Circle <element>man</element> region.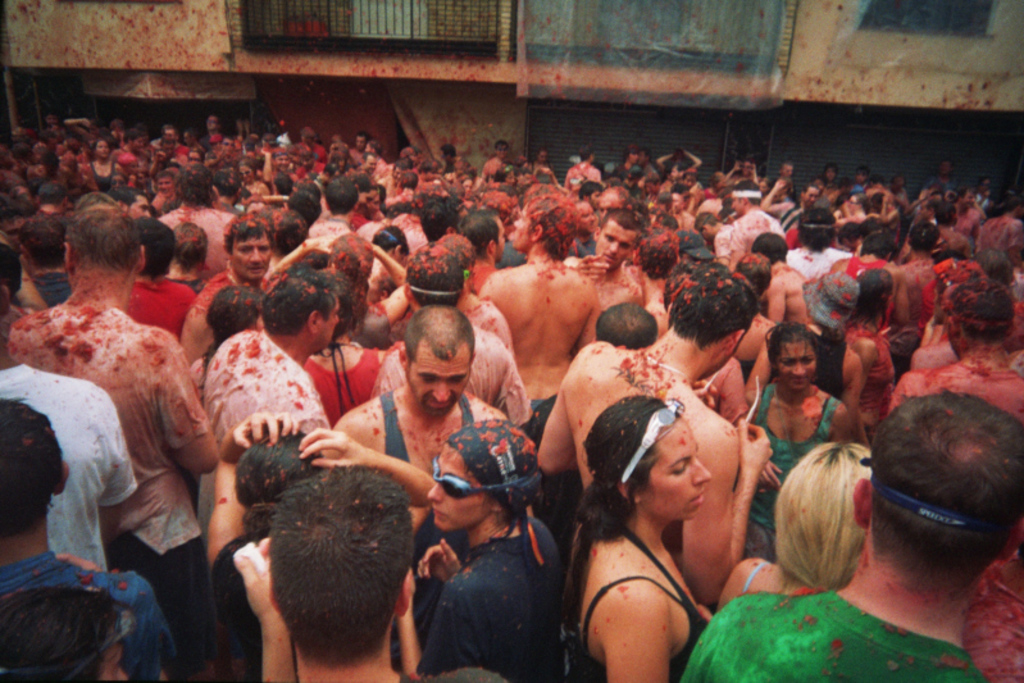
Region: x1=723 y1=178 x2=788 y2=277.
